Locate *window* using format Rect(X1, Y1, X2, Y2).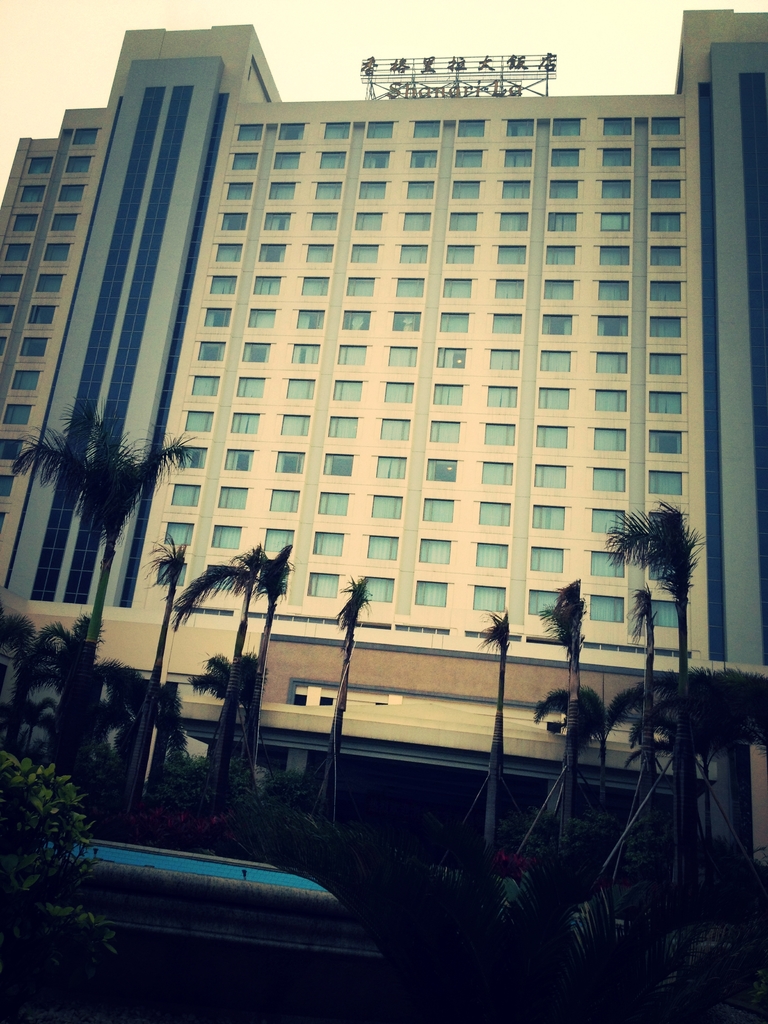
Rect(644, 472, 682, 489).
